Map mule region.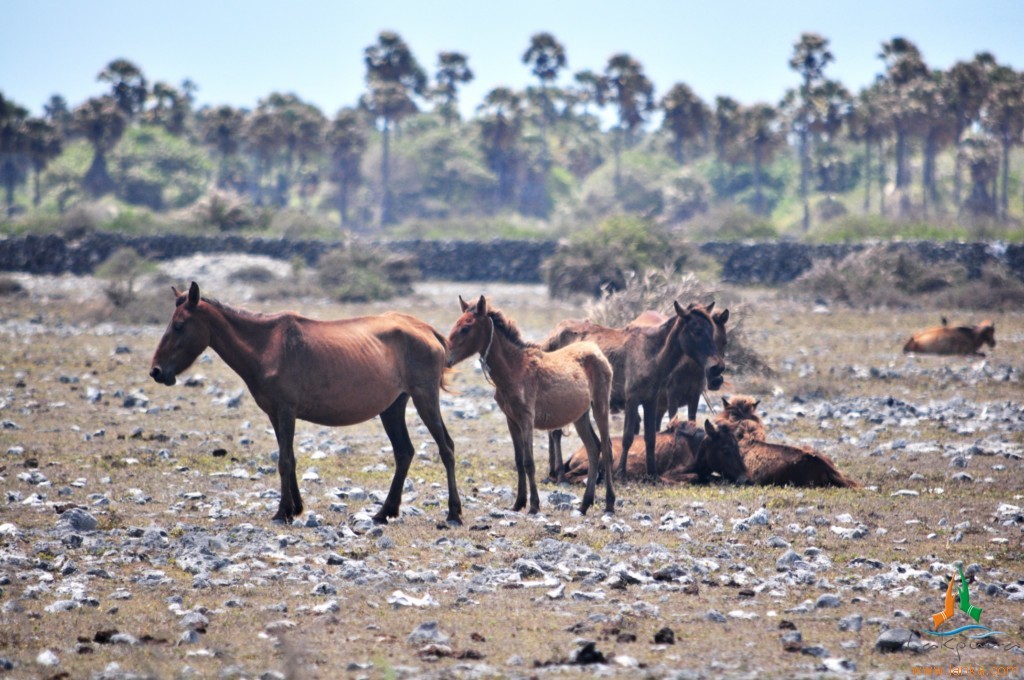
Mapped to [547, 417, 753, 489].
